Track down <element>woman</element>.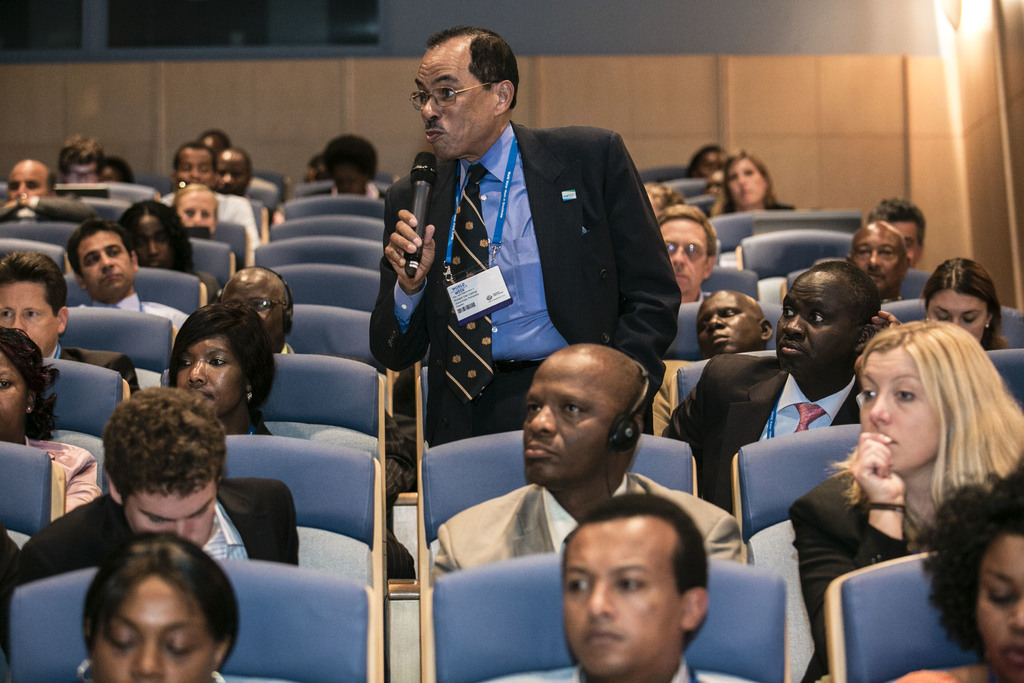
Tracked to [67, 536, 248, 682].
